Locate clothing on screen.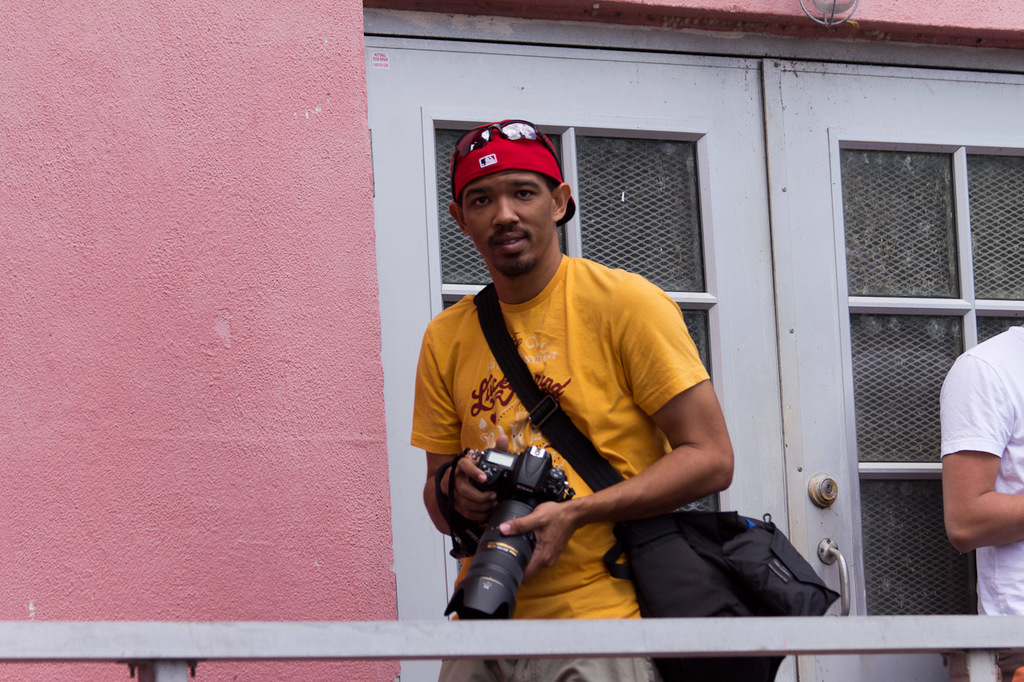
On screen at (left=938, top=318, right=1023, bottom=681).
